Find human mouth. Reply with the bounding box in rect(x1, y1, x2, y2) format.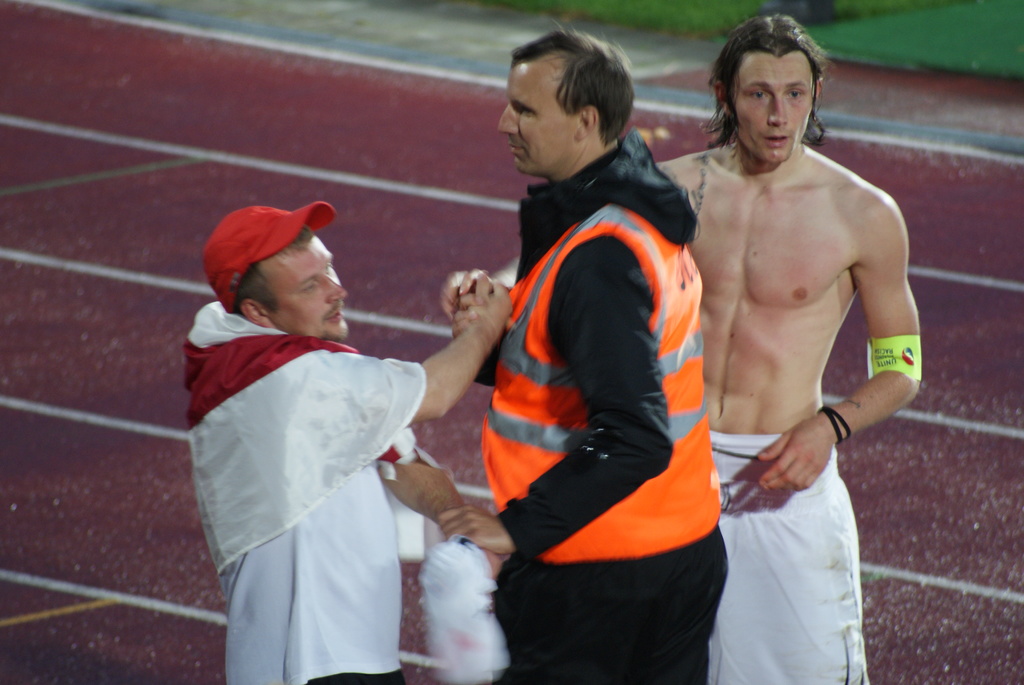
rect(328, 305, 341, 326).
